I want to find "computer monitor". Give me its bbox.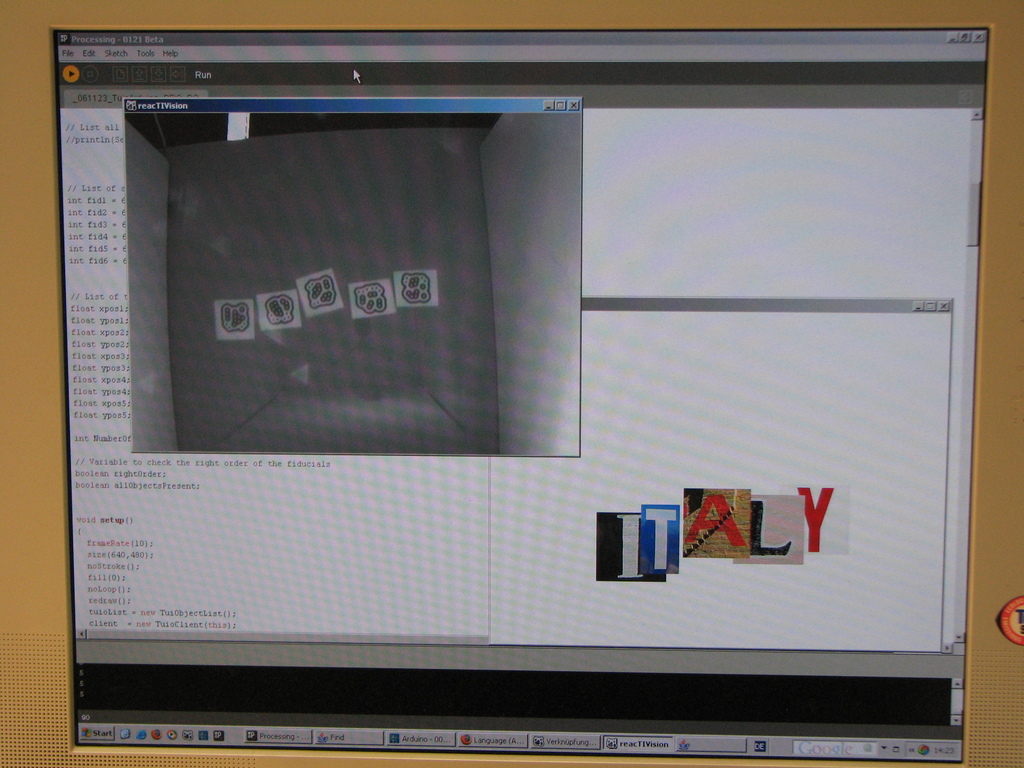
l=63, t=52, r=975, b=736.
